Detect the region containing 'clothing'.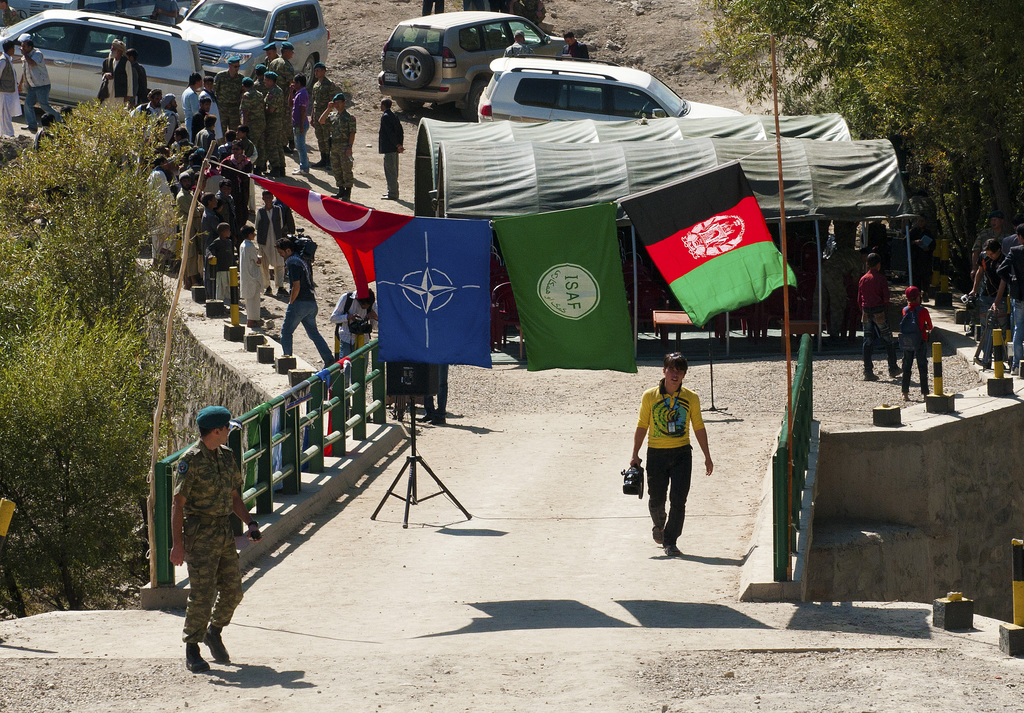
{"left": 170, "top": 434, "right": 232, "bottom": 650}.
